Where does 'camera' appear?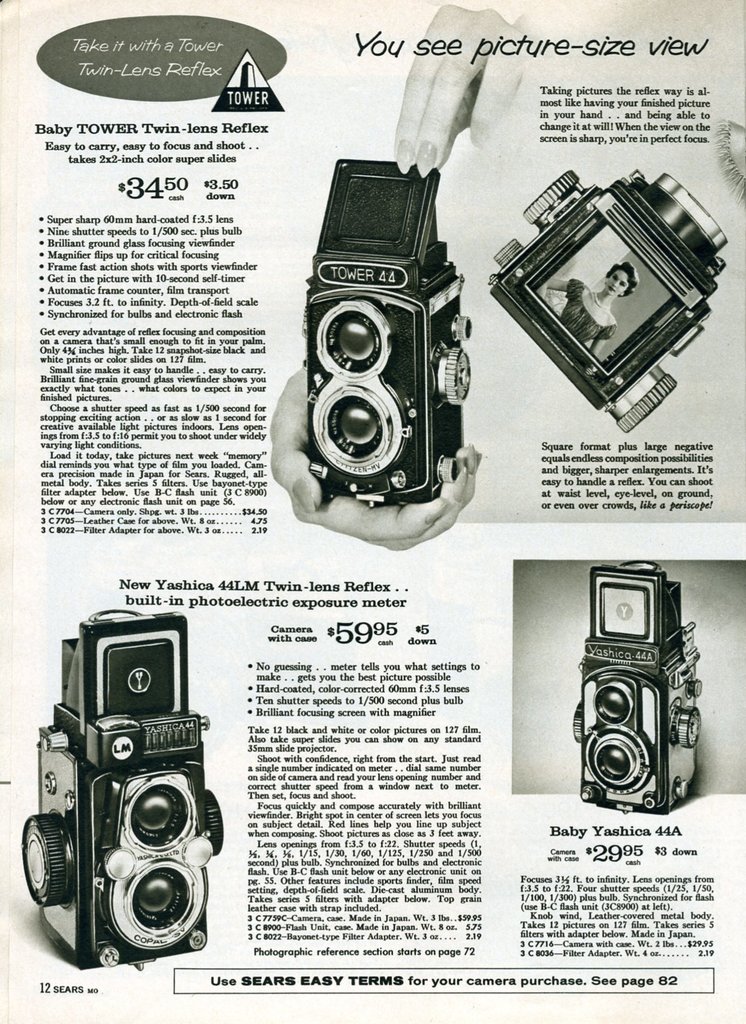
Appears at {"left": 22, "top": 605, "right": 225, "bottom": 972}.
